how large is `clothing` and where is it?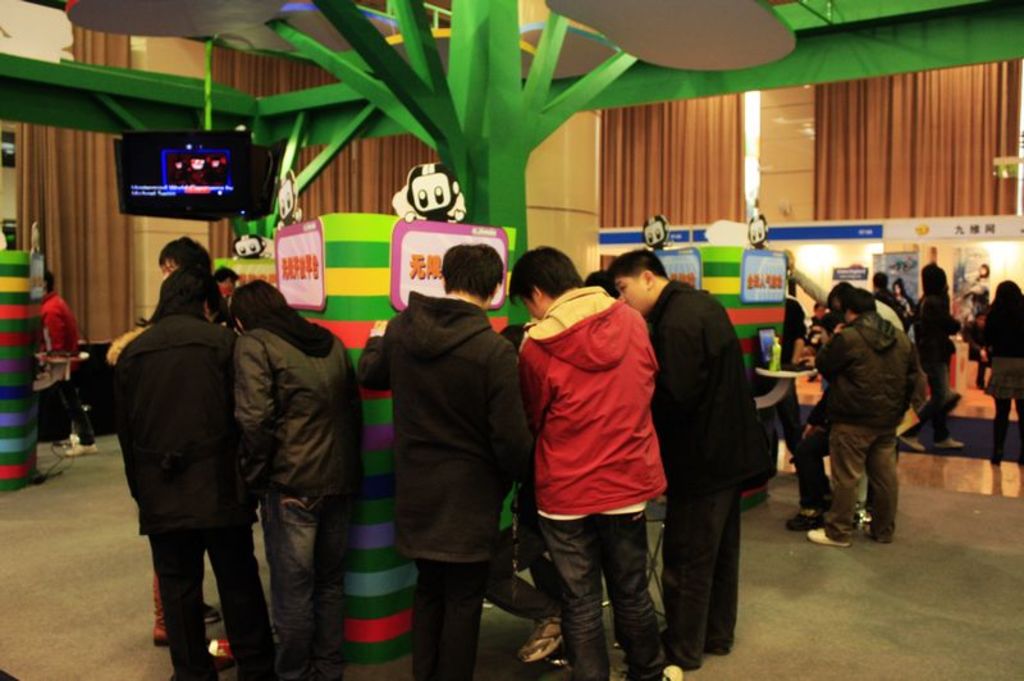
Bounding box: BBox(111, 285, 365, 677).
